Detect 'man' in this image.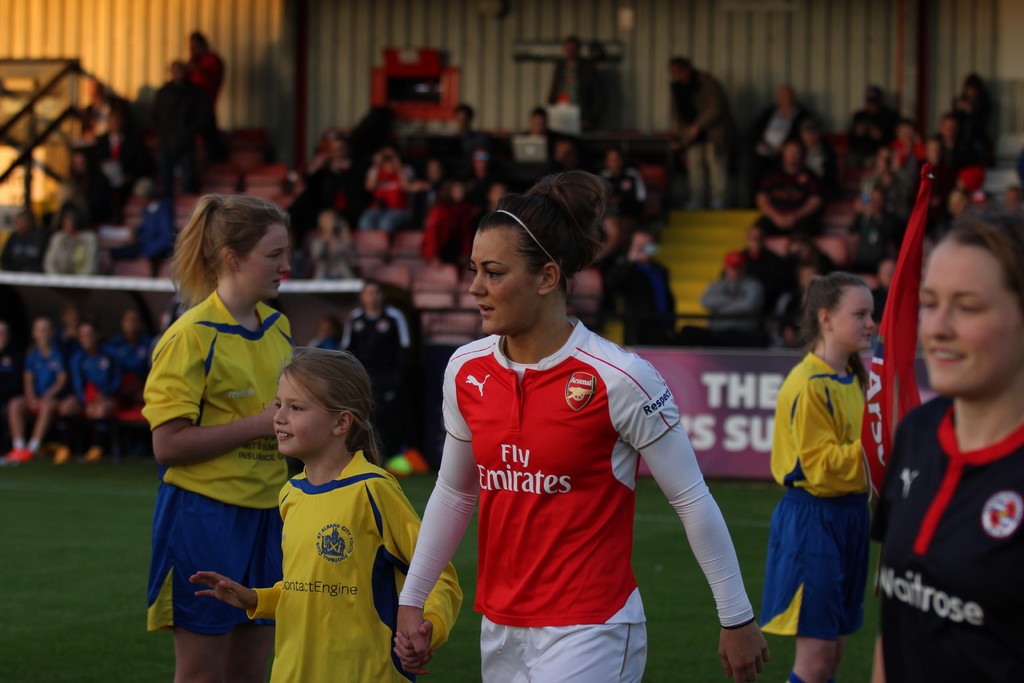
Detection: (102, 296, 182, 431).
